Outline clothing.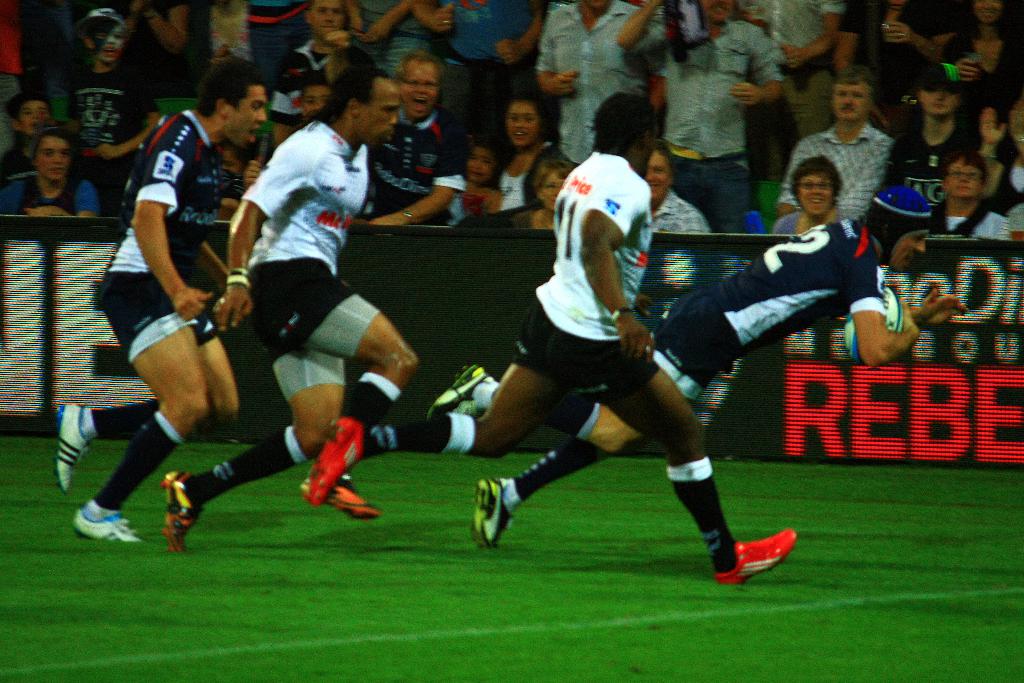
Outline: [271, 37, 335, 126].
